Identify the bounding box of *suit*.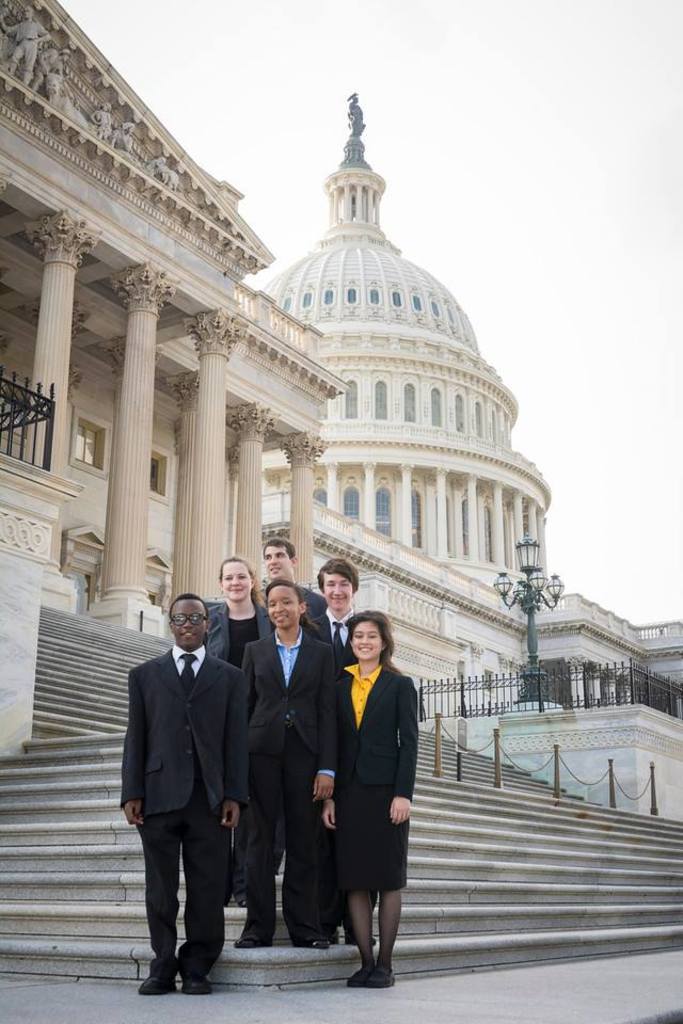
260,583,330,625.
